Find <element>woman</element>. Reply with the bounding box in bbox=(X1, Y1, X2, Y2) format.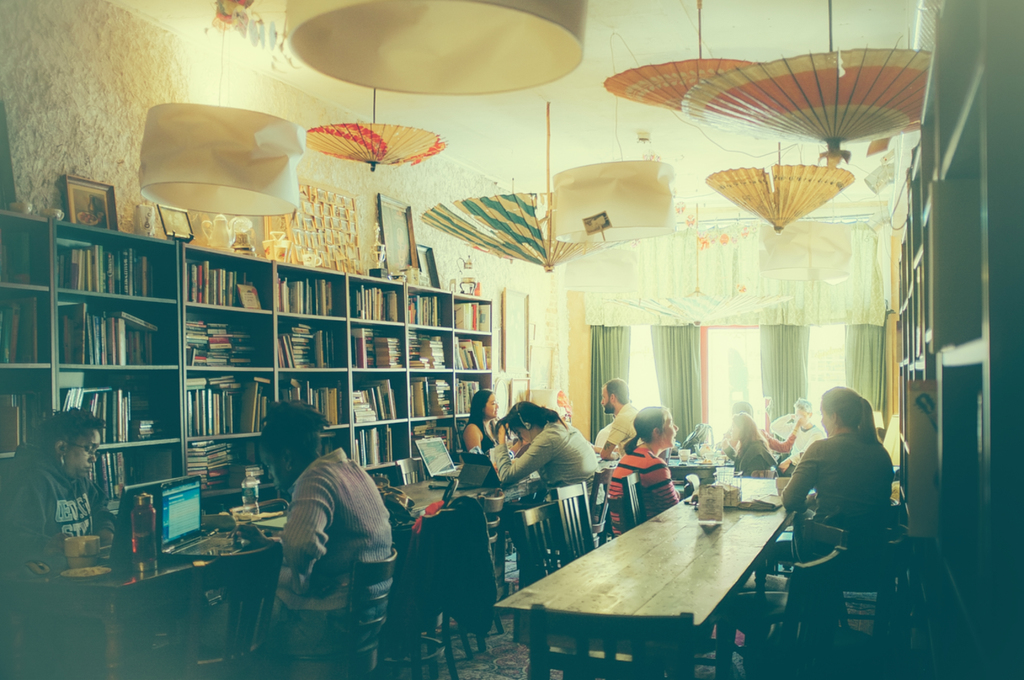
bbox=(0, 404, 118, 571).
